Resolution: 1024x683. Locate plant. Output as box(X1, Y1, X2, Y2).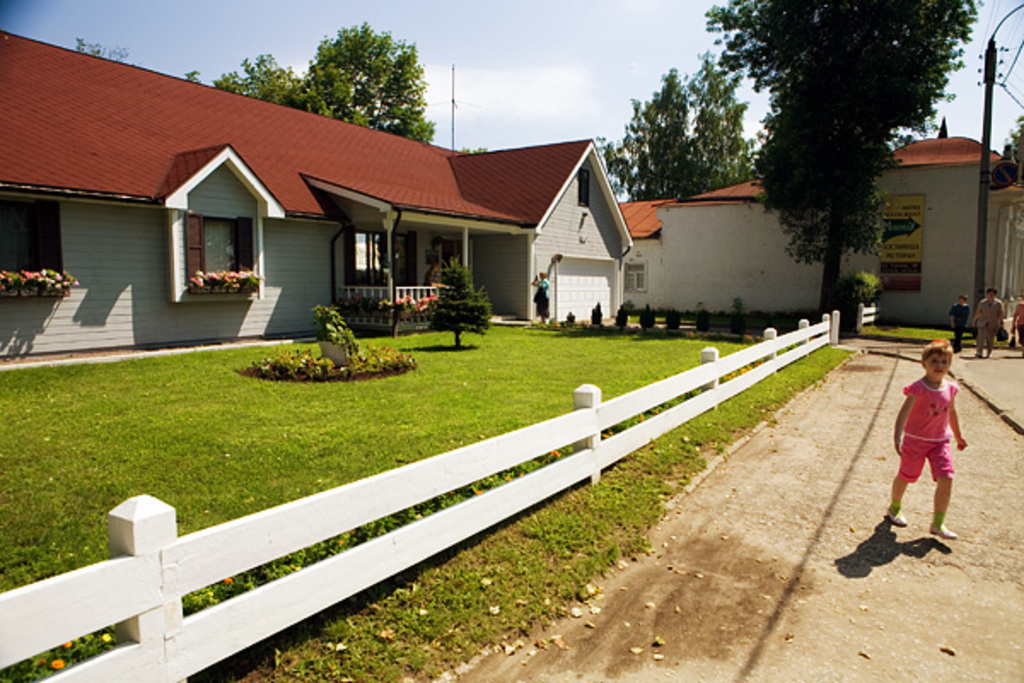
box(188, 260, 259, 302).
